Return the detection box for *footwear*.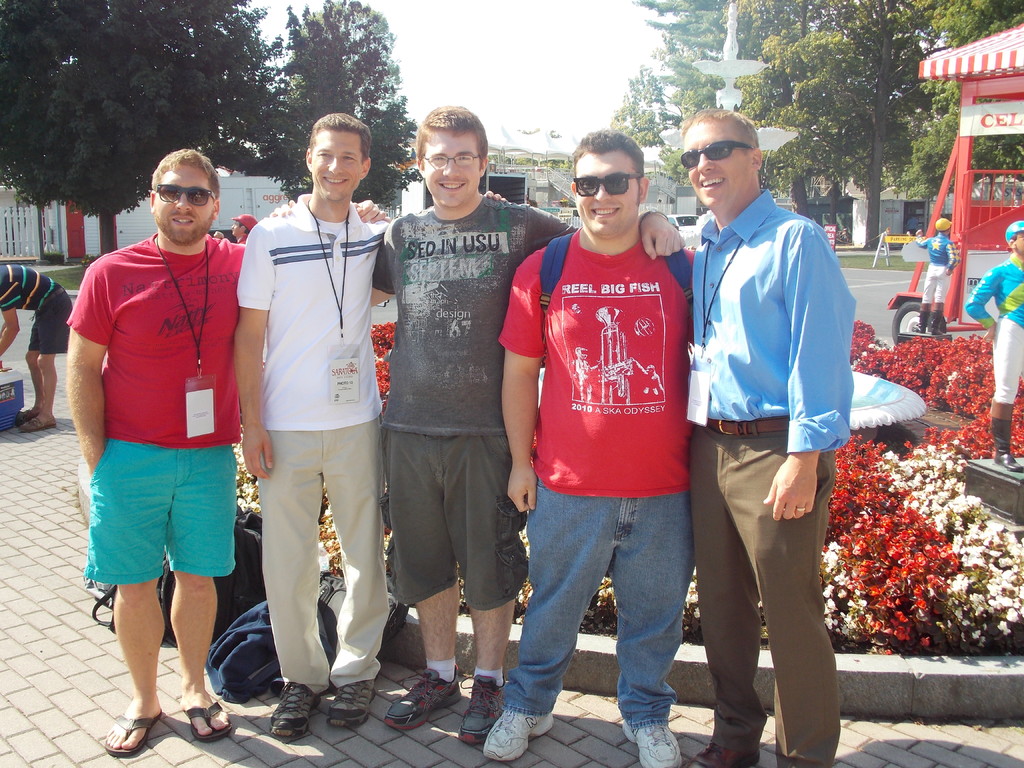
<box>481,705,552,766</box>.
